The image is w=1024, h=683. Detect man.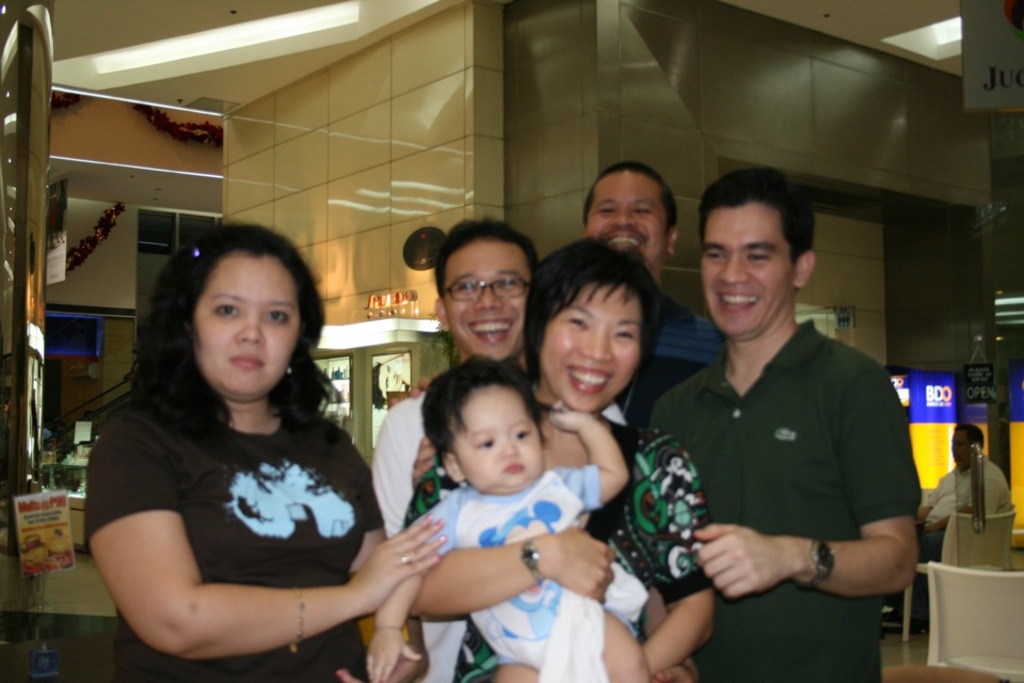
Detection: 356 215 622 682.
